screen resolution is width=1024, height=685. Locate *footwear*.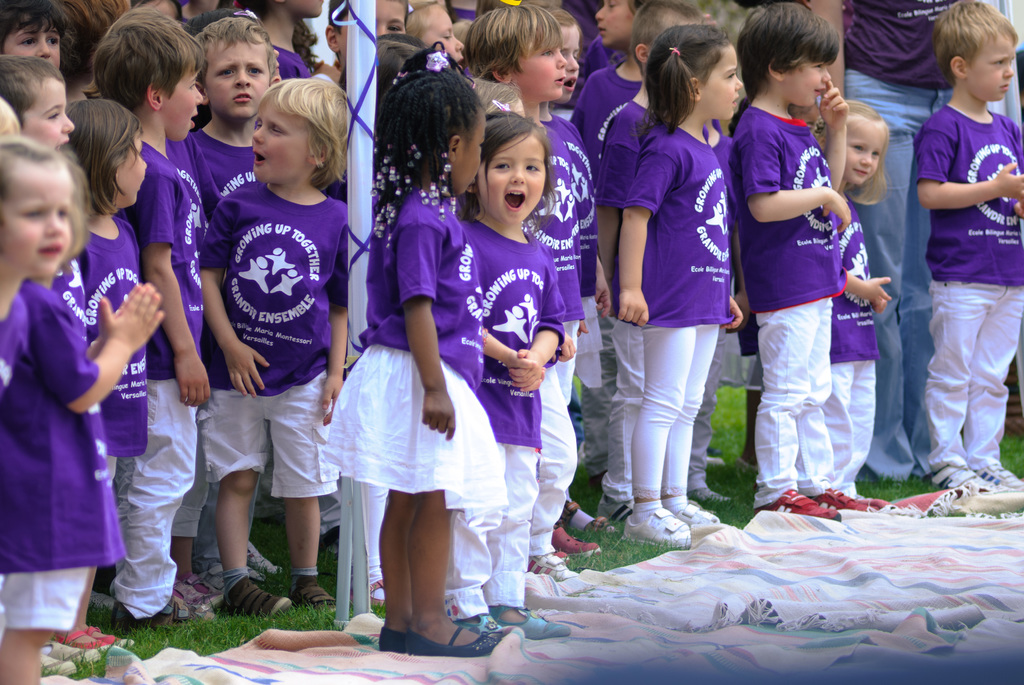
559 496 614 540.
